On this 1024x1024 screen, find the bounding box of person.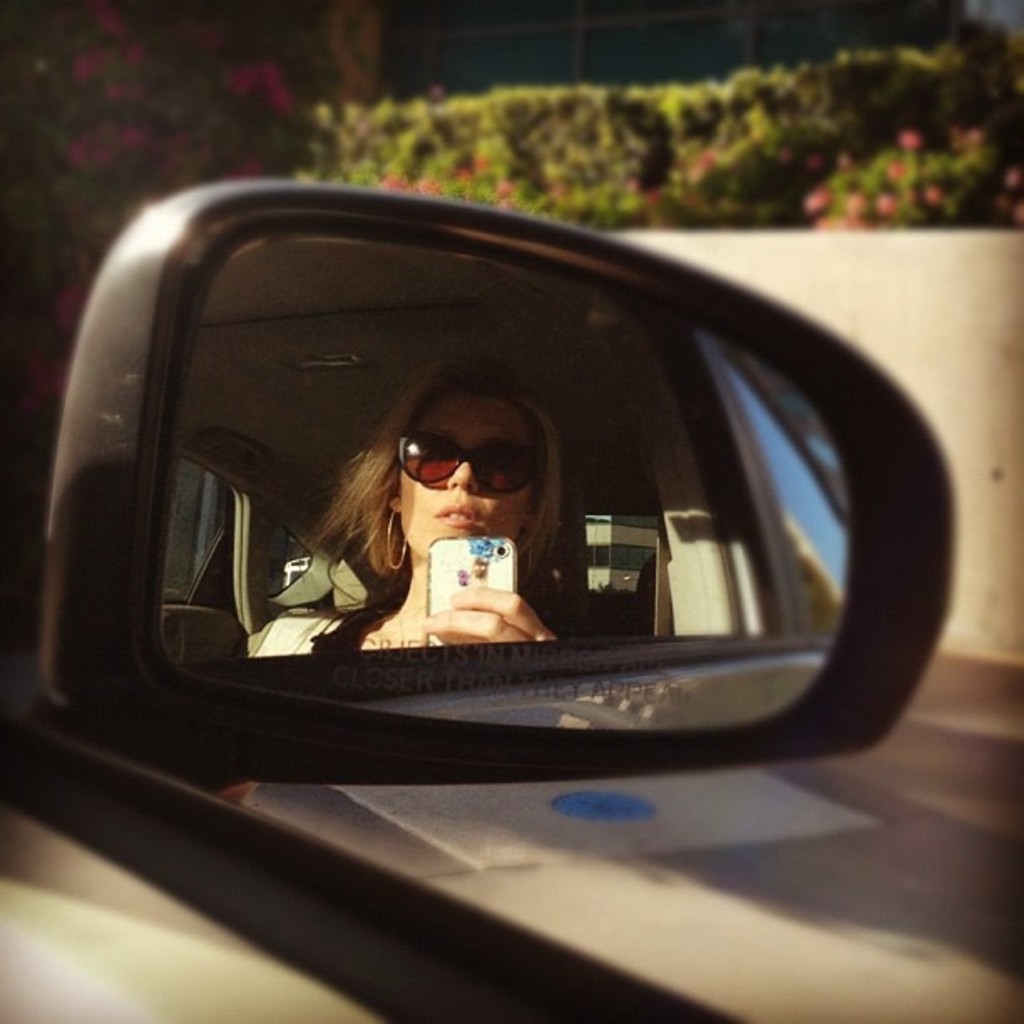
Bounding box: [x1=268, y1=371, x2=627, y2=703].
